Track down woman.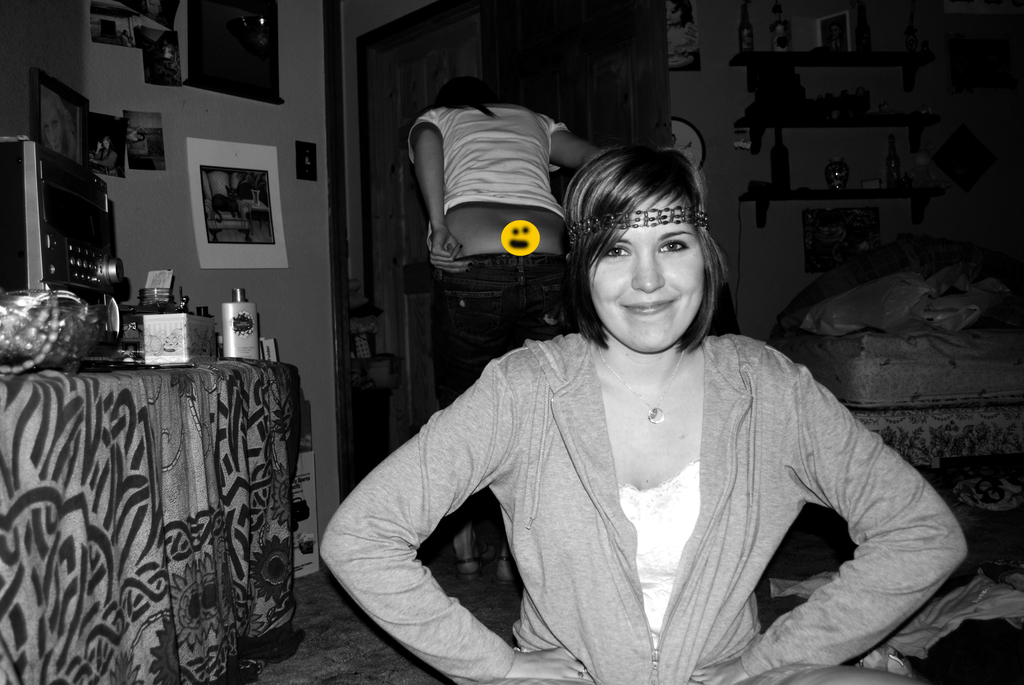
Tracked to bbox=(125, 124, 148, 143).
